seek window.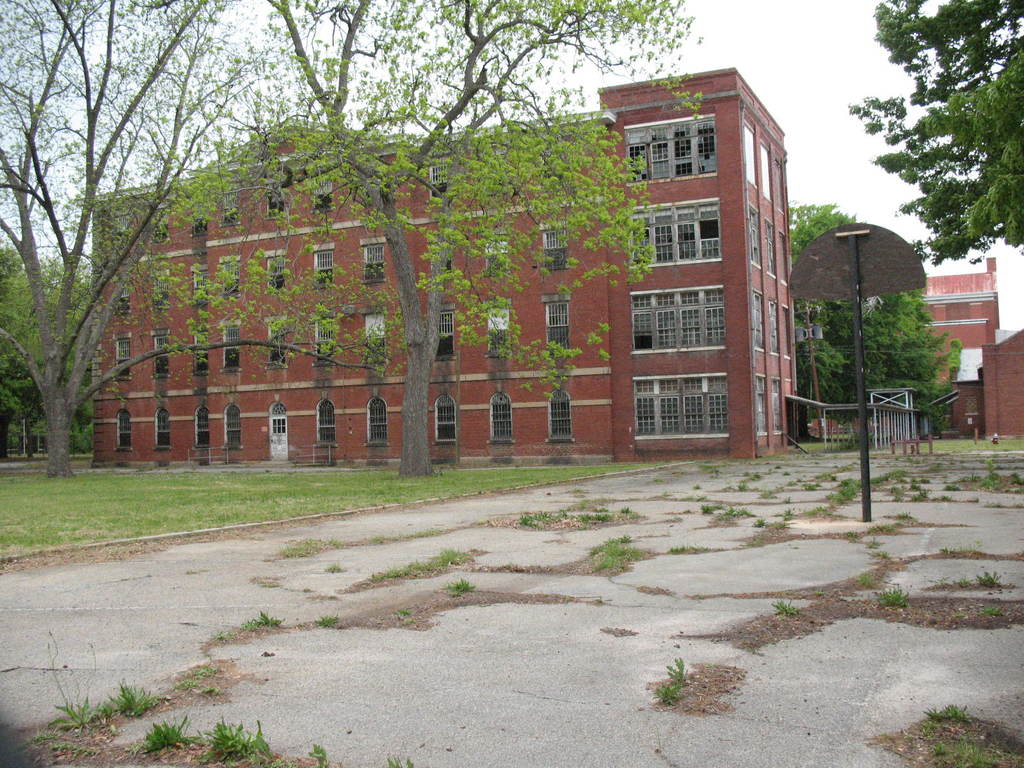
(left=271, top=320, right=287, bottom=367).
